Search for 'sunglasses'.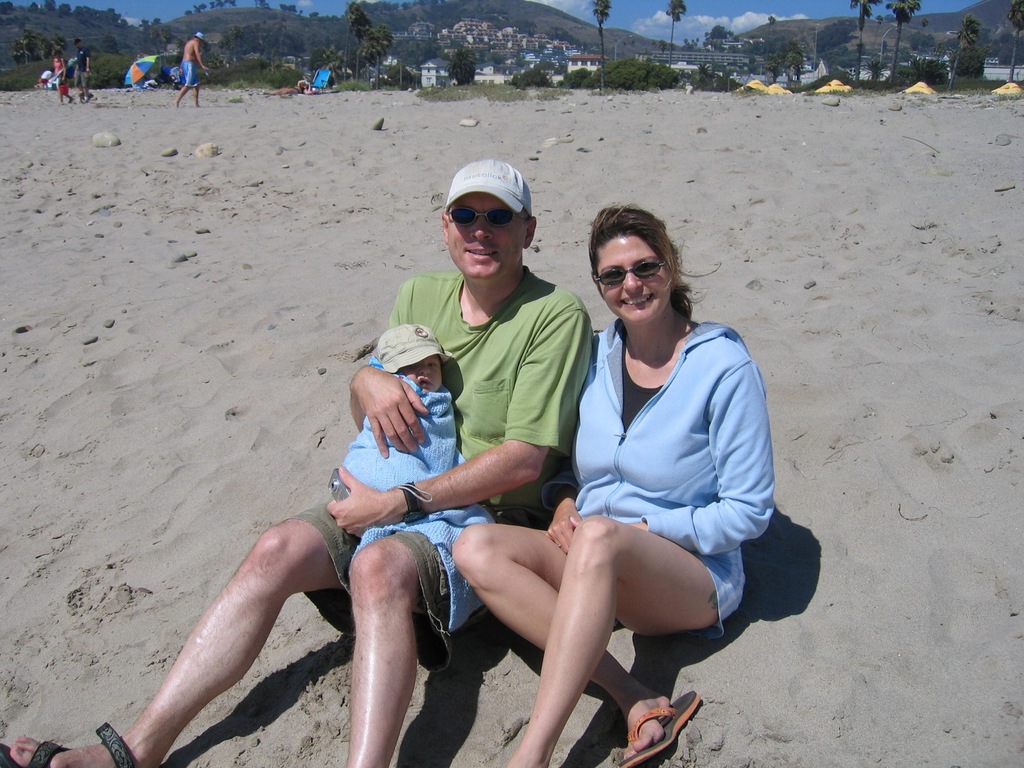
Found at [593, 262, 666, 288].
